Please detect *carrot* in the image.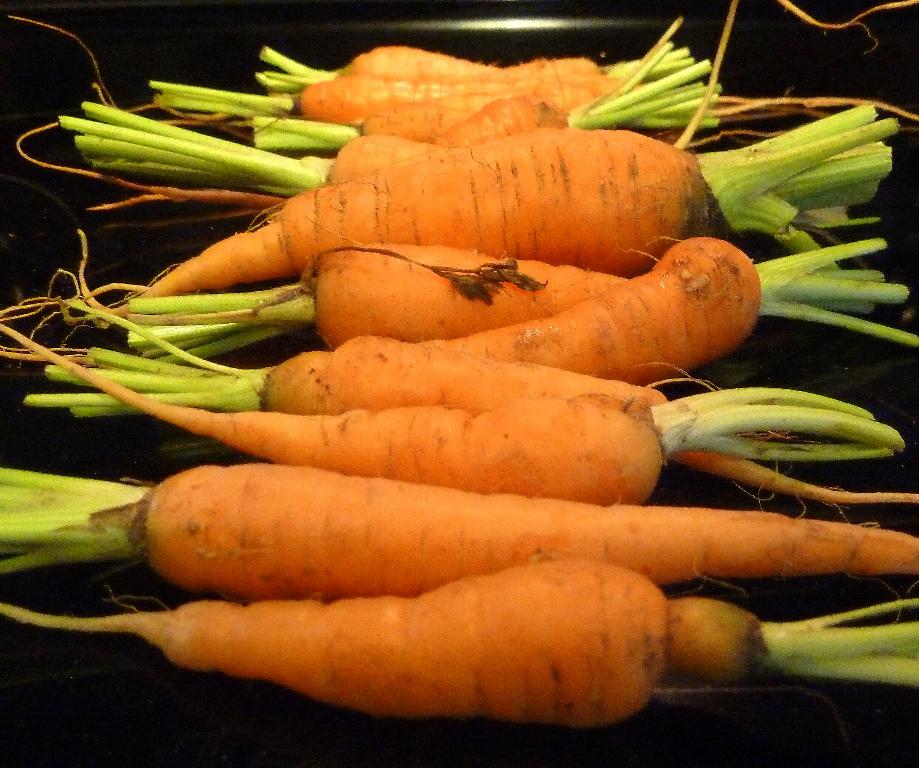
x1=0, y1=462, x2=918, y2=598.
